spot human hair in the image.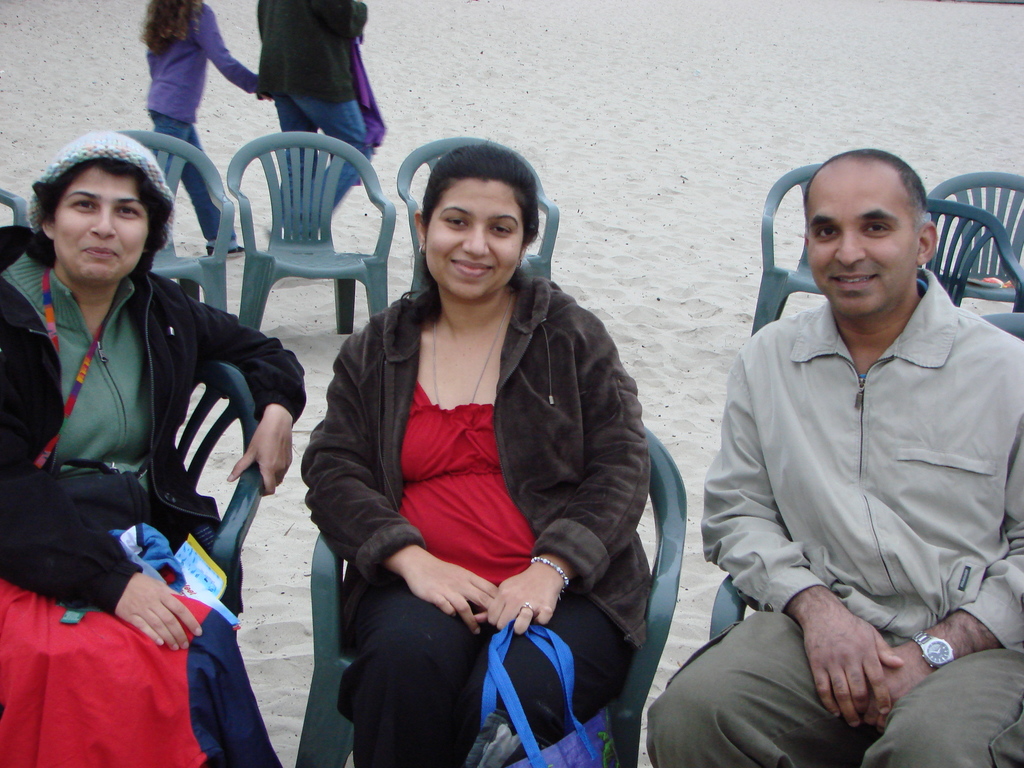
human hair found at x1=801 y1=145 x2=927 y2=236.
